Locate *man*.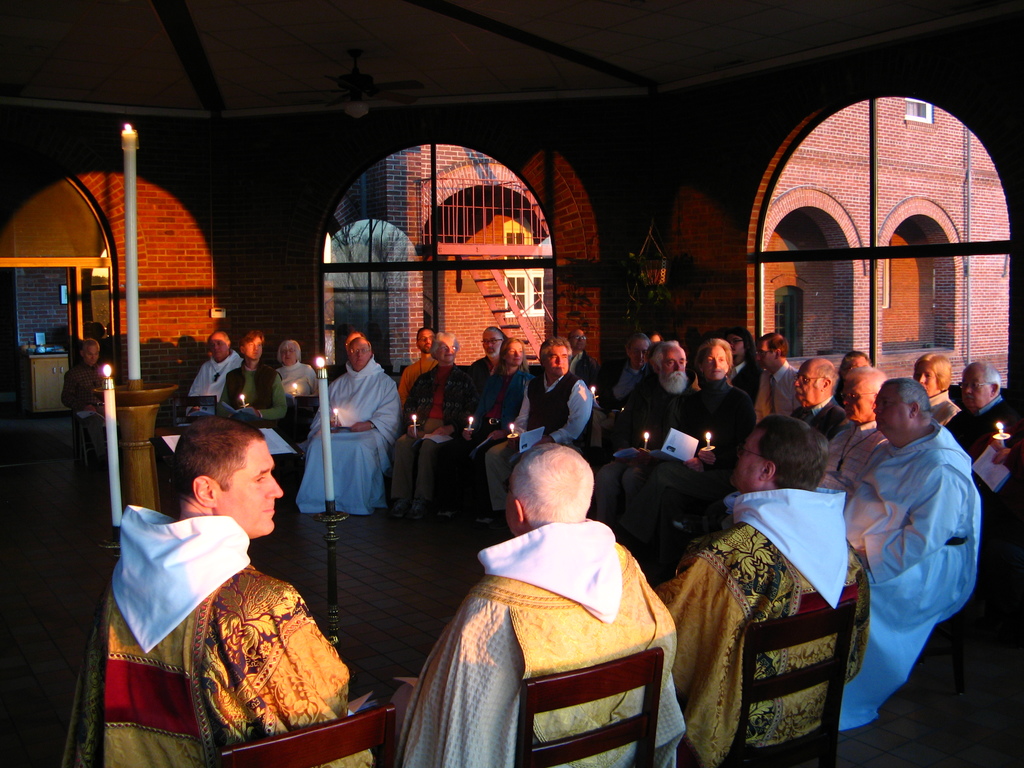
Bounding box: box(596, 332, 652, 412).
